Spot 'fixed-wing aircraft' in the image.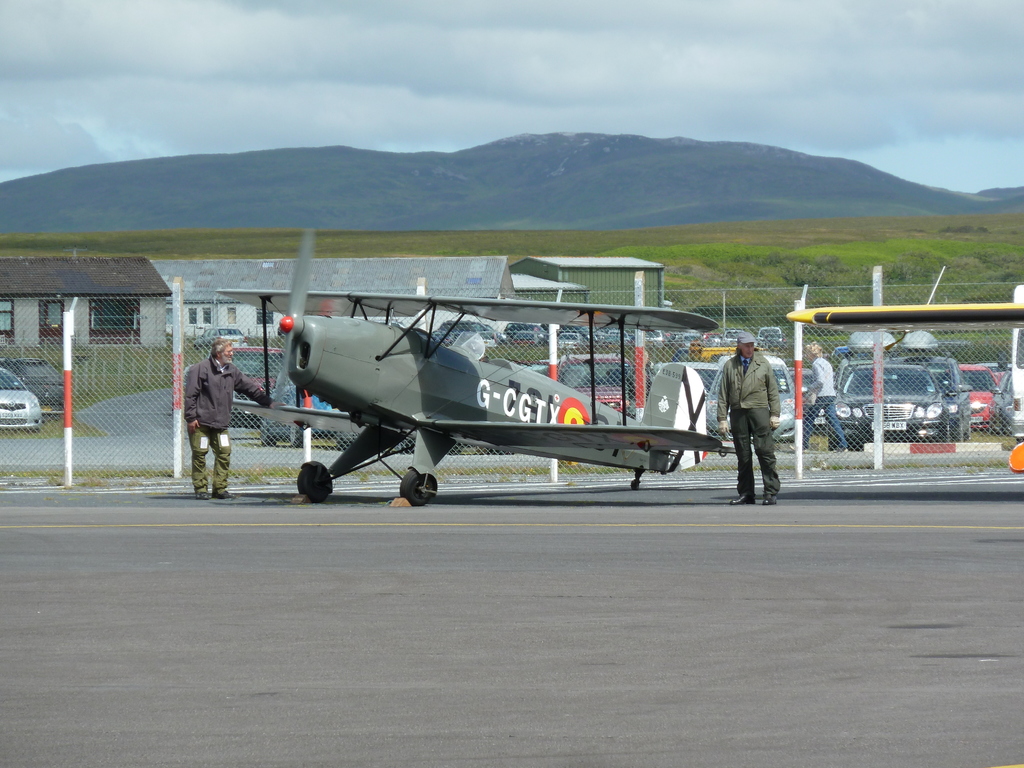
'fixed-wing aircraft' found at (219, 221, 716, 506).
